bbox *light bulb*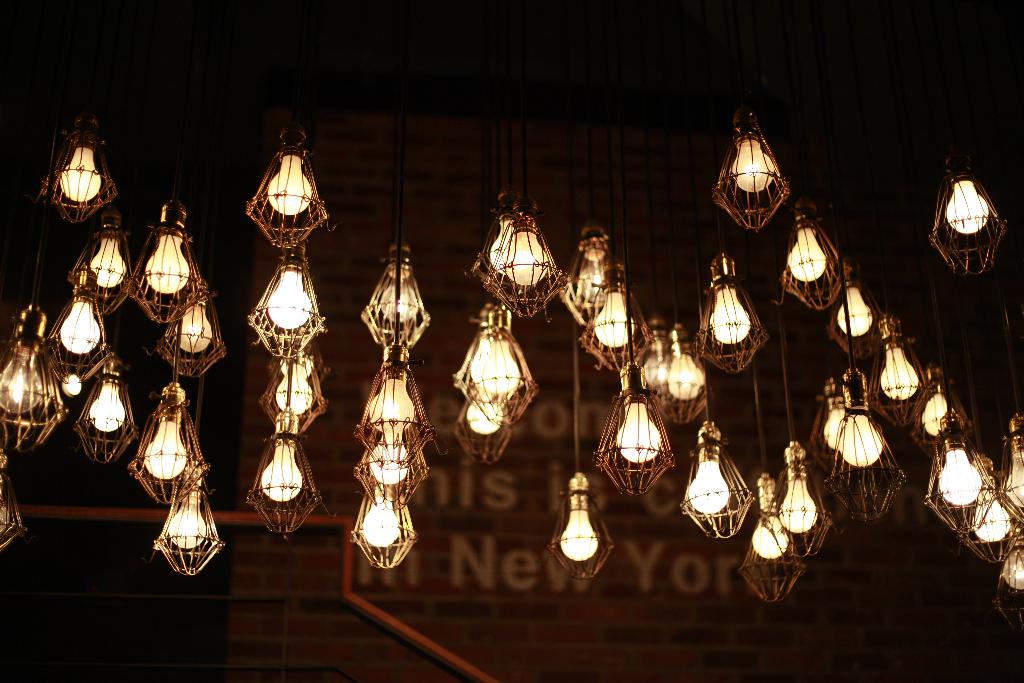
l=581, t=240, r=610, b=303
